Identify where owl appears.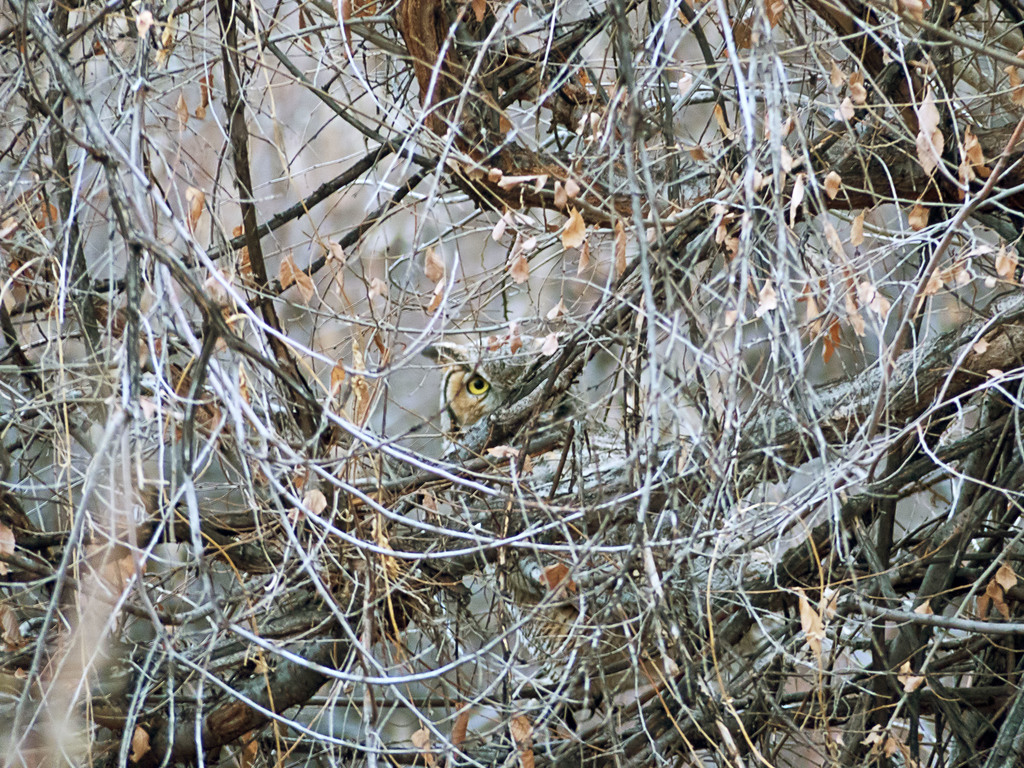
Appears at crop(428, 327, 611, 662).
